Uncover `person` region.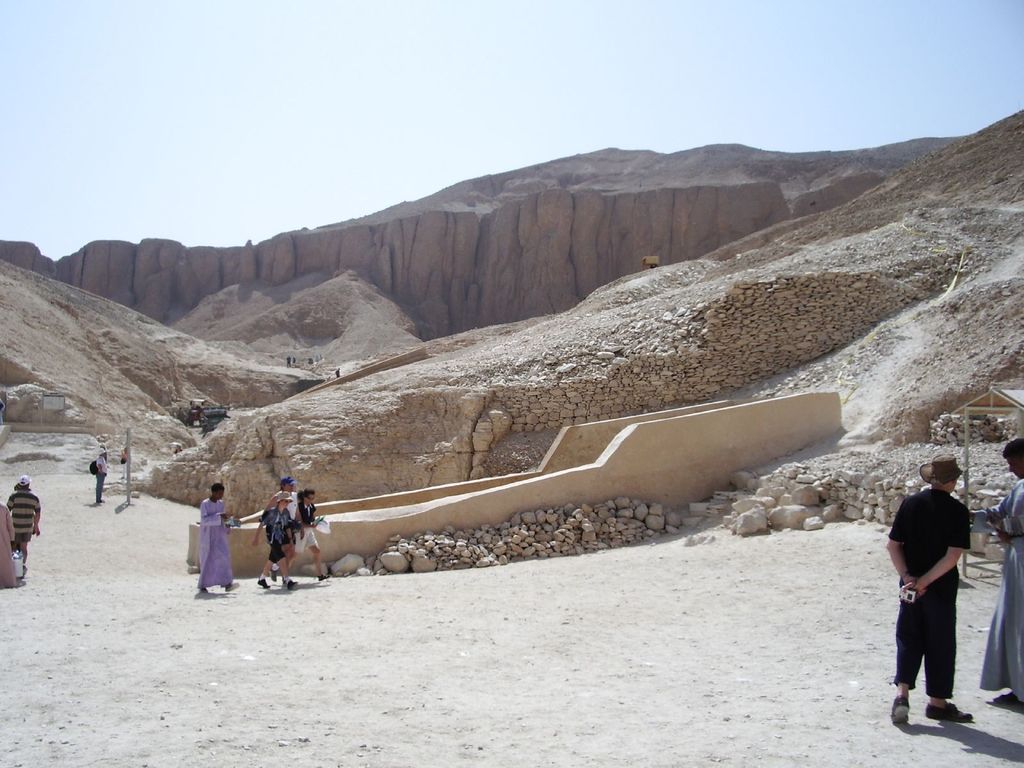
Uncovered: {"left": 966, "top": 437, "right": 1023, "bottom": 701}.
